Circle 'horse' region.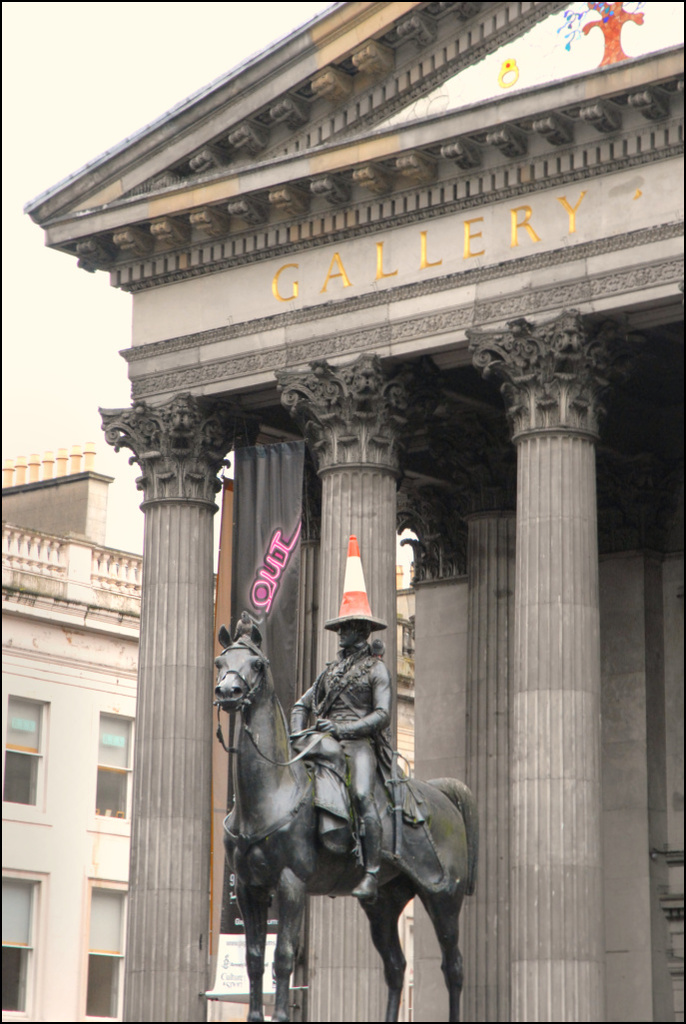
Region: 209 622 482 1023.
